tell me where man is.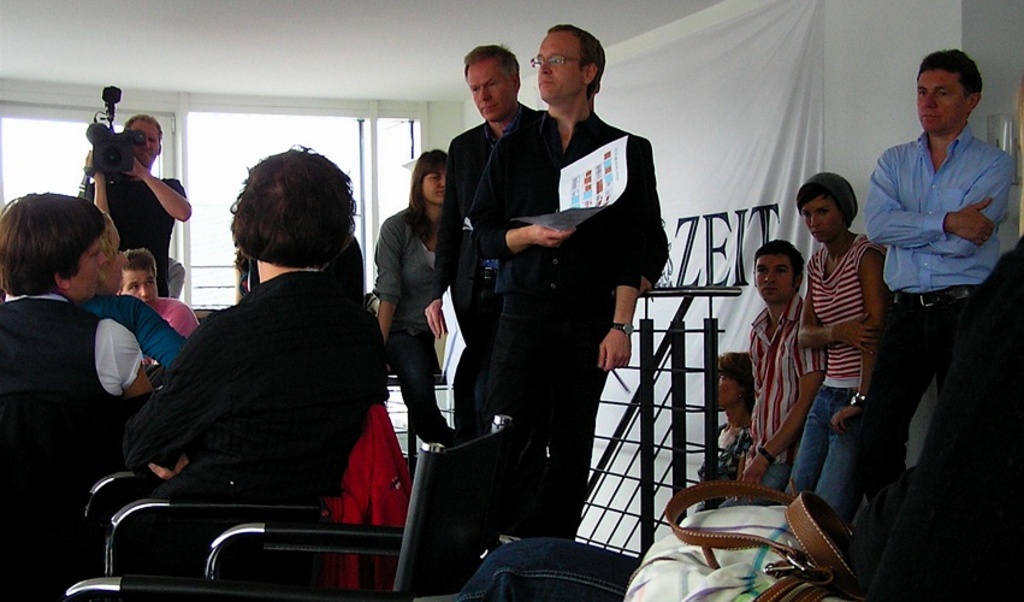
man is at detection(79, 113, 190, 297).
